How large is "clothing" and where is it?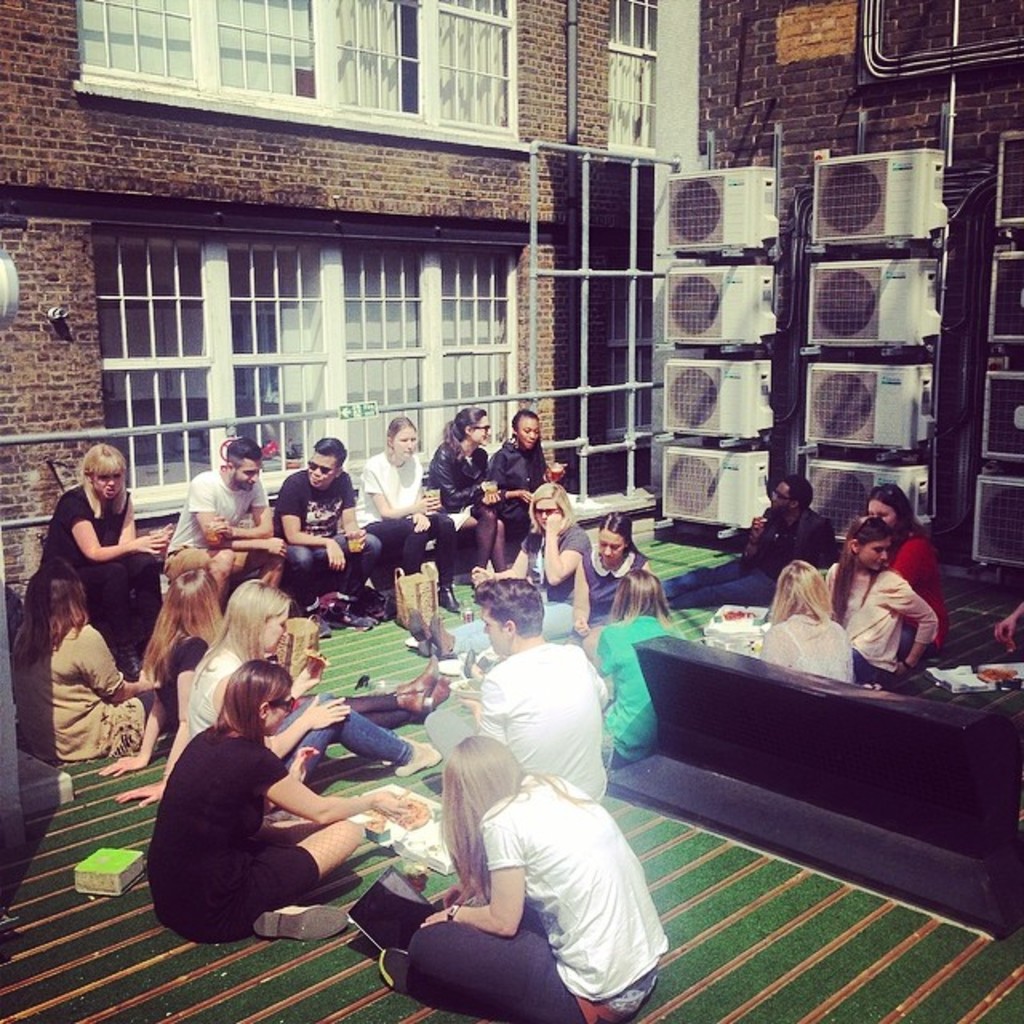
Bounding box: crop(533, 510, 597, 629).
